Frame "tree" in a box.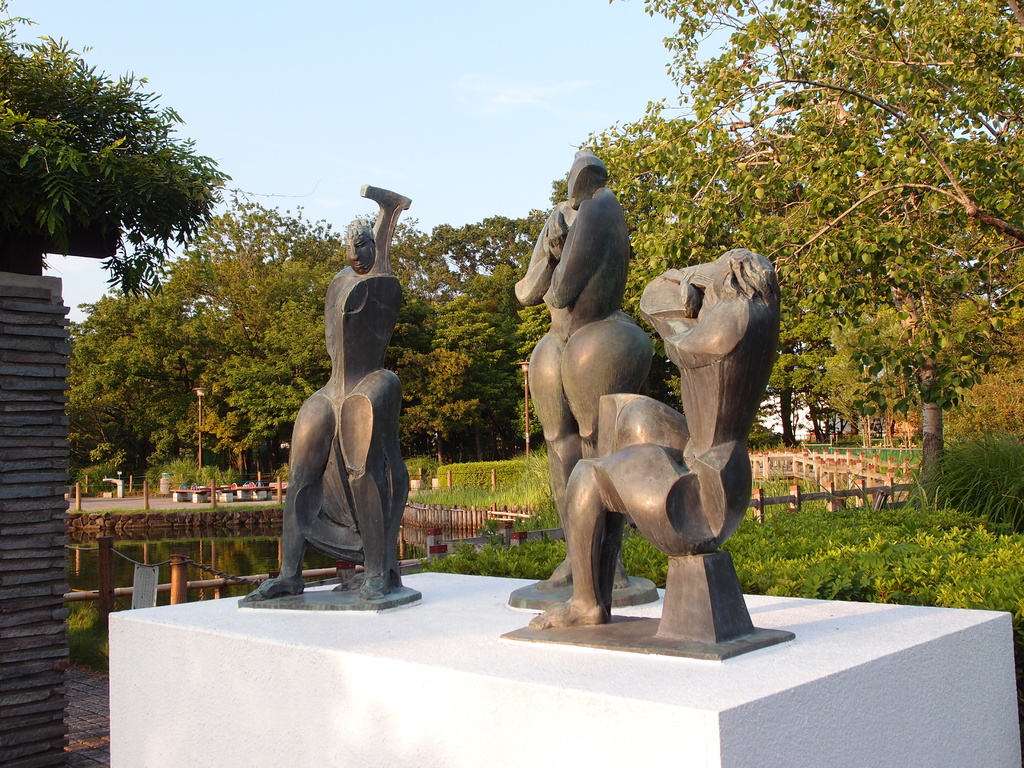
0 0 239 266.
